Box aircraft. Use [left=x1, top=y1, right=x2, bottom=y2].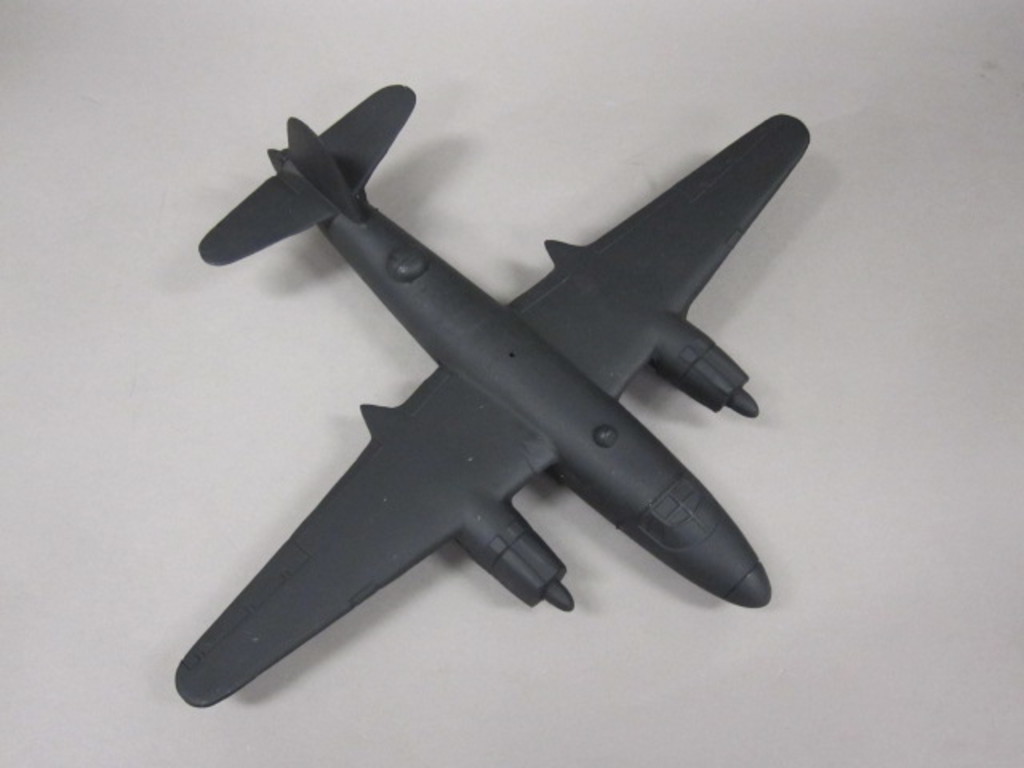
[left=94, top=62, right=870, bottom=767].
